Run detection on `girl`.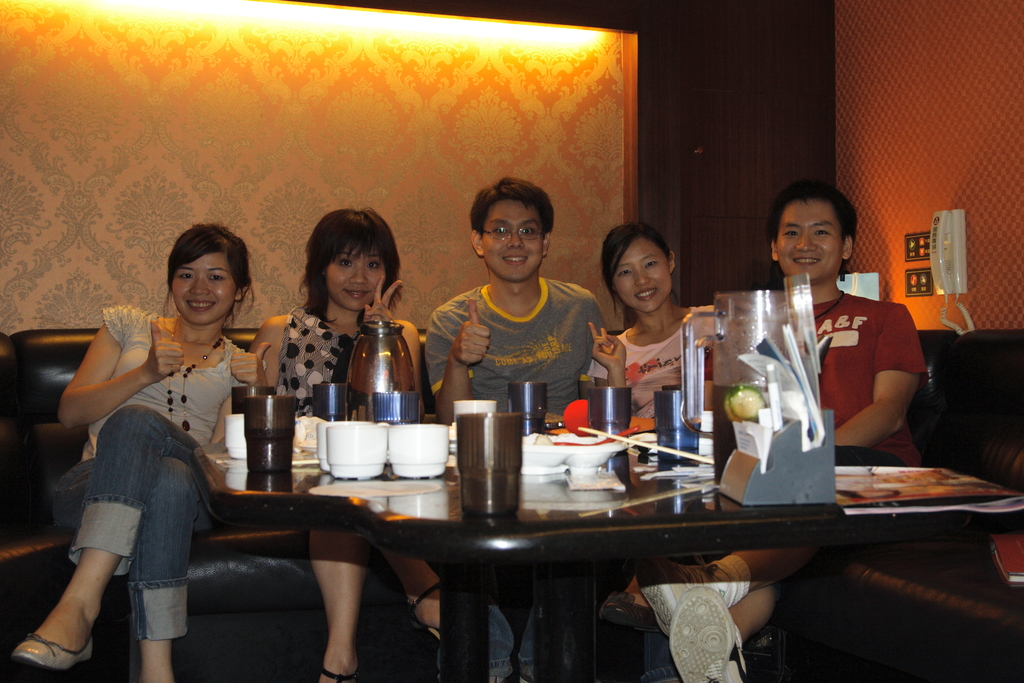
Result: left=8, top=220, right=274, bottom=682.
